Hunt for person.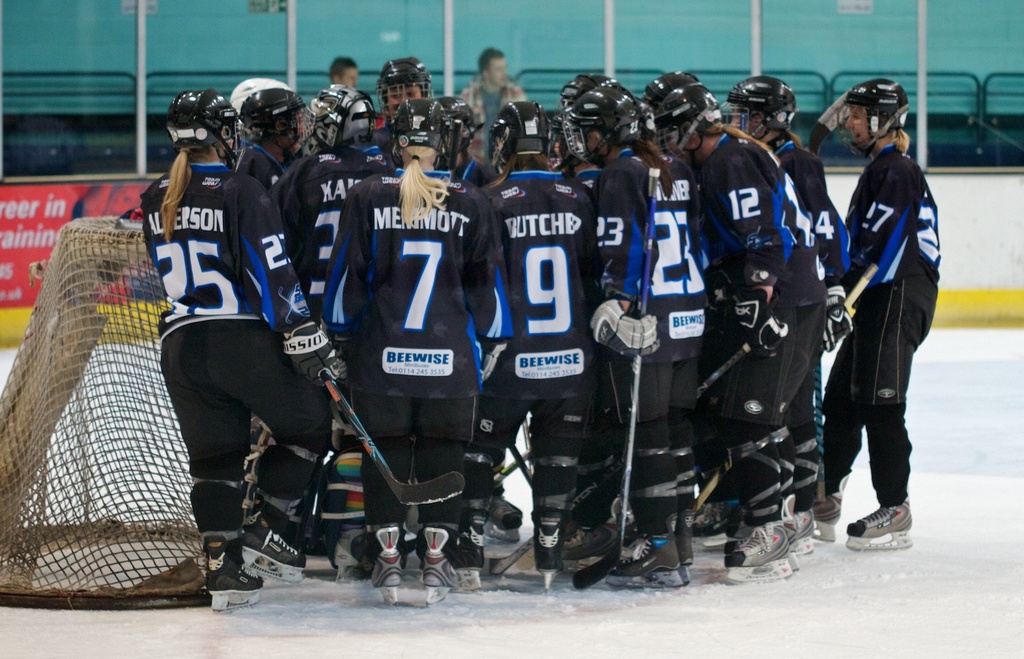
Hunted down at box=[554, 76, 719, 587].
